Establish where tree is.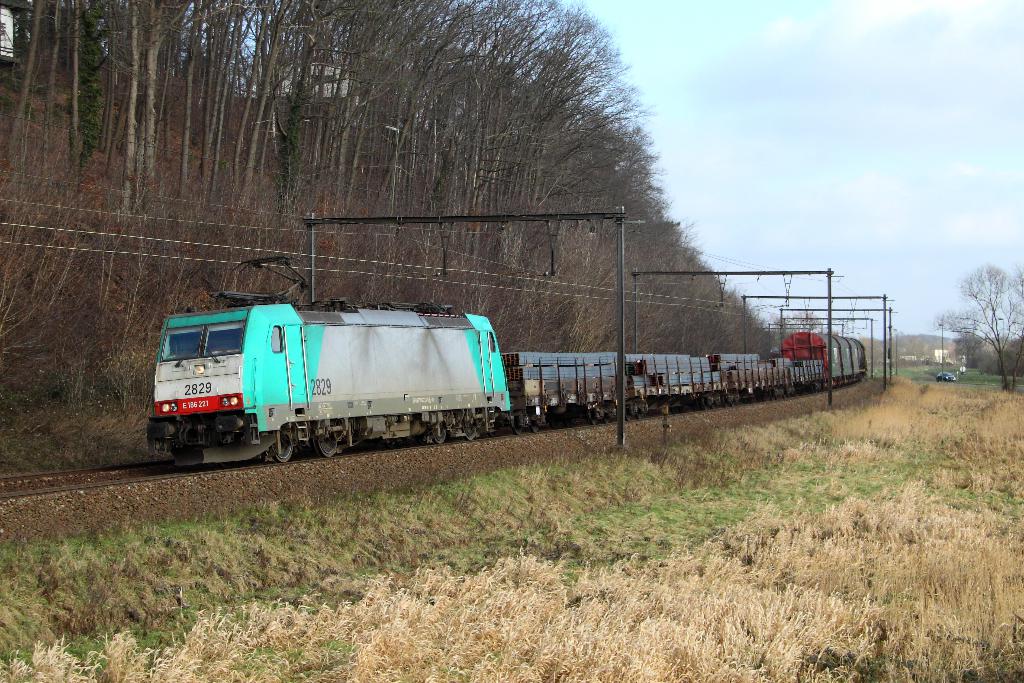
Established at [x1=932, y1=295, x2=980, y2=367].
